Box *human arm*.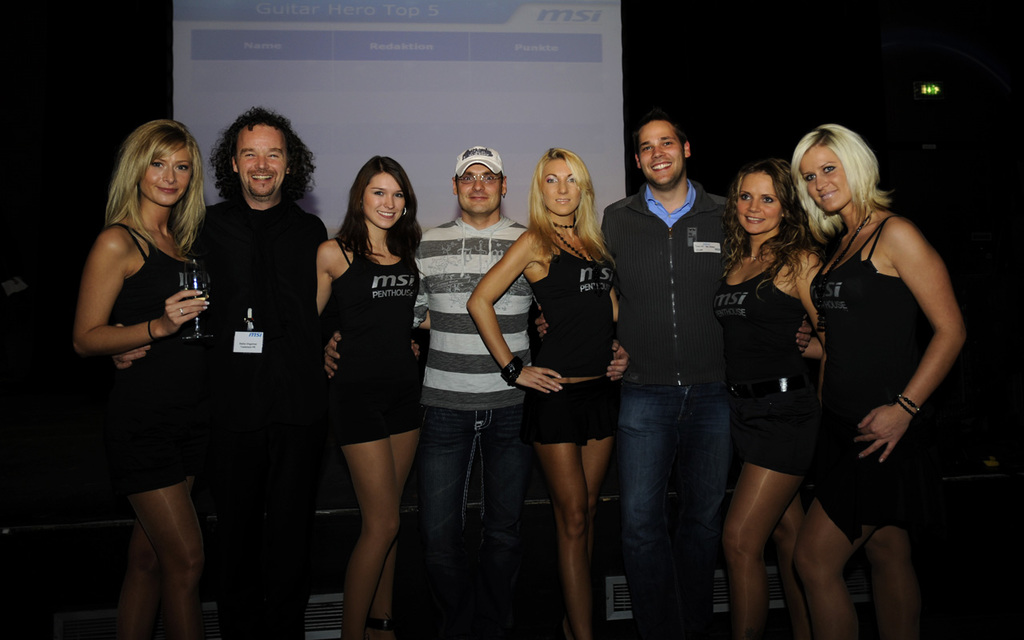
detection(853, 221, 966, 463).
